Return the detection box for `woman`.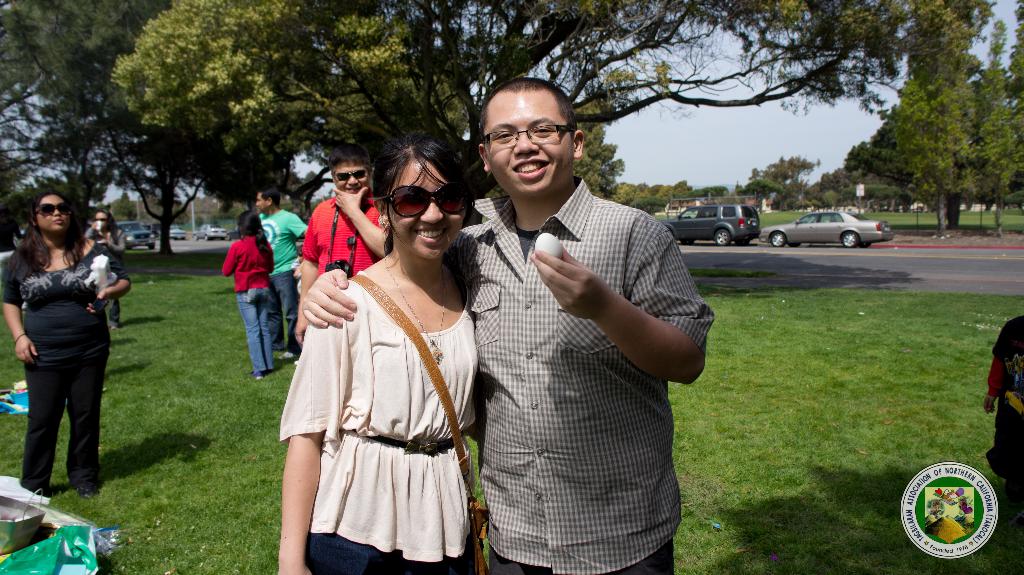
x1=220, y1=207, x2=282, y2=381.
